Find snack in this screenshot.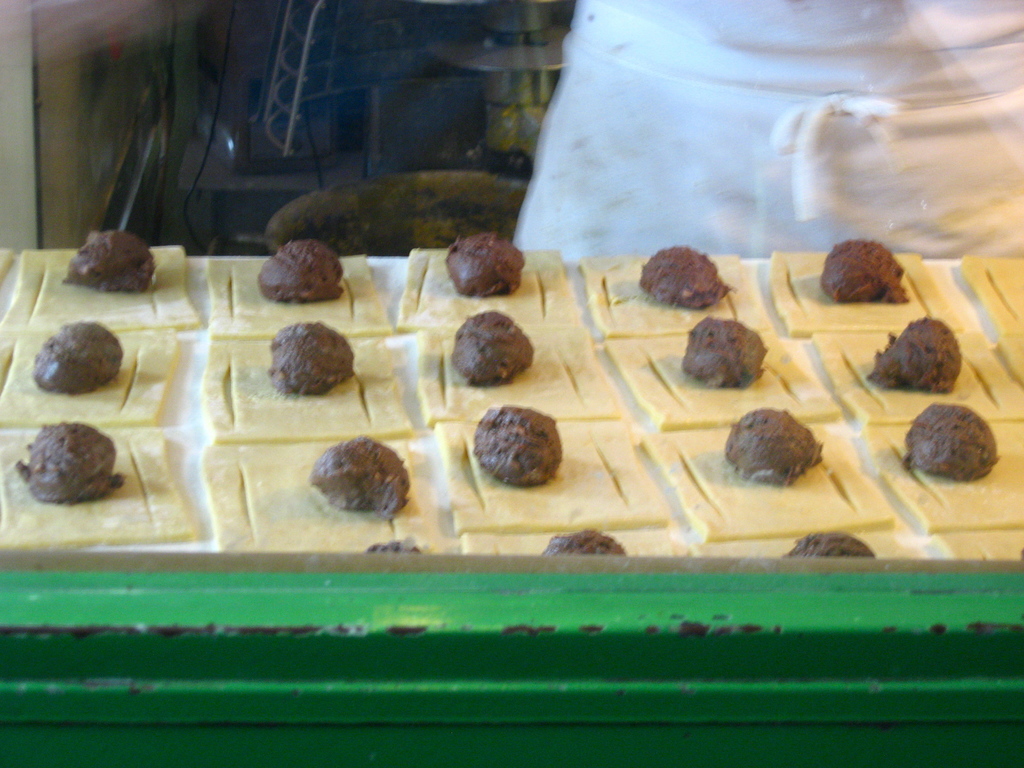
The bounding box for snack is x1=641, y1=406, x2=882, y2=541.
